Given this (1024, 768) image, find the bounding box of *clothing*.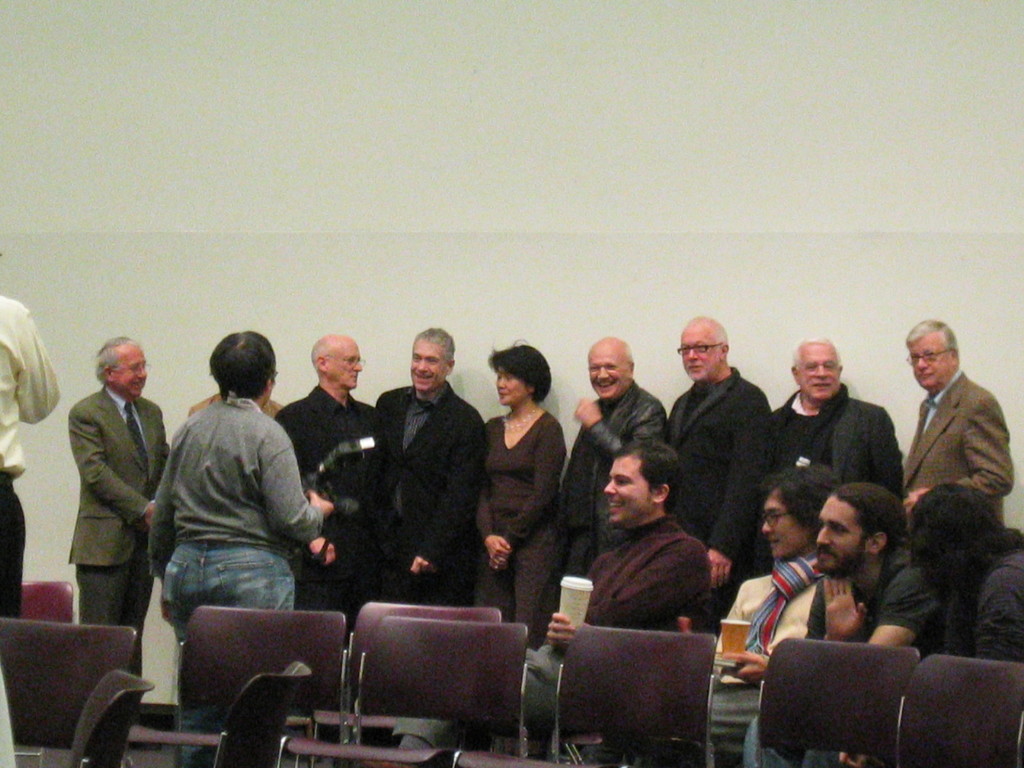
bbox=[280, 385, 376, 616].
